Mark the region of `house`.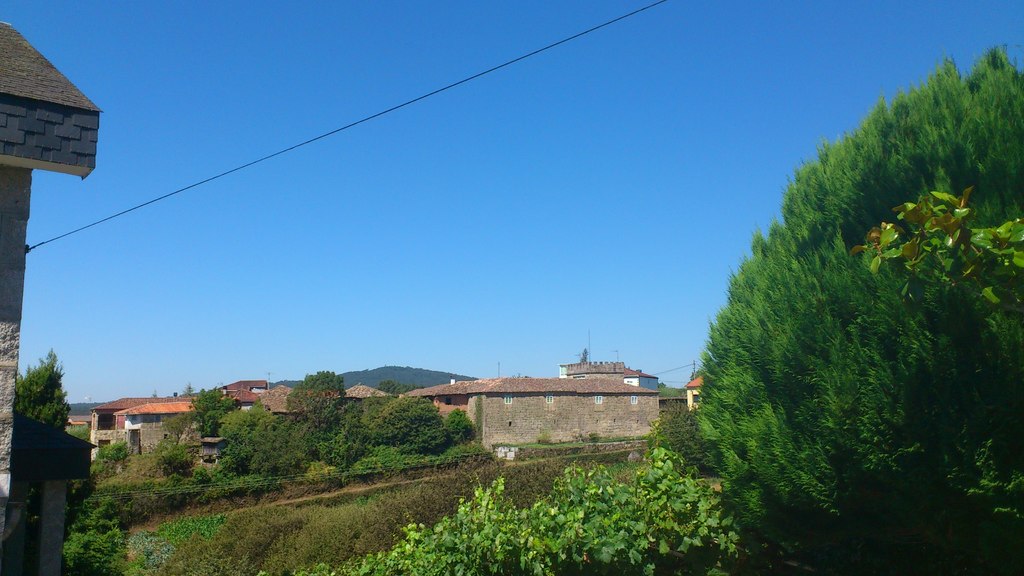
Region: 220,374,285,431.
